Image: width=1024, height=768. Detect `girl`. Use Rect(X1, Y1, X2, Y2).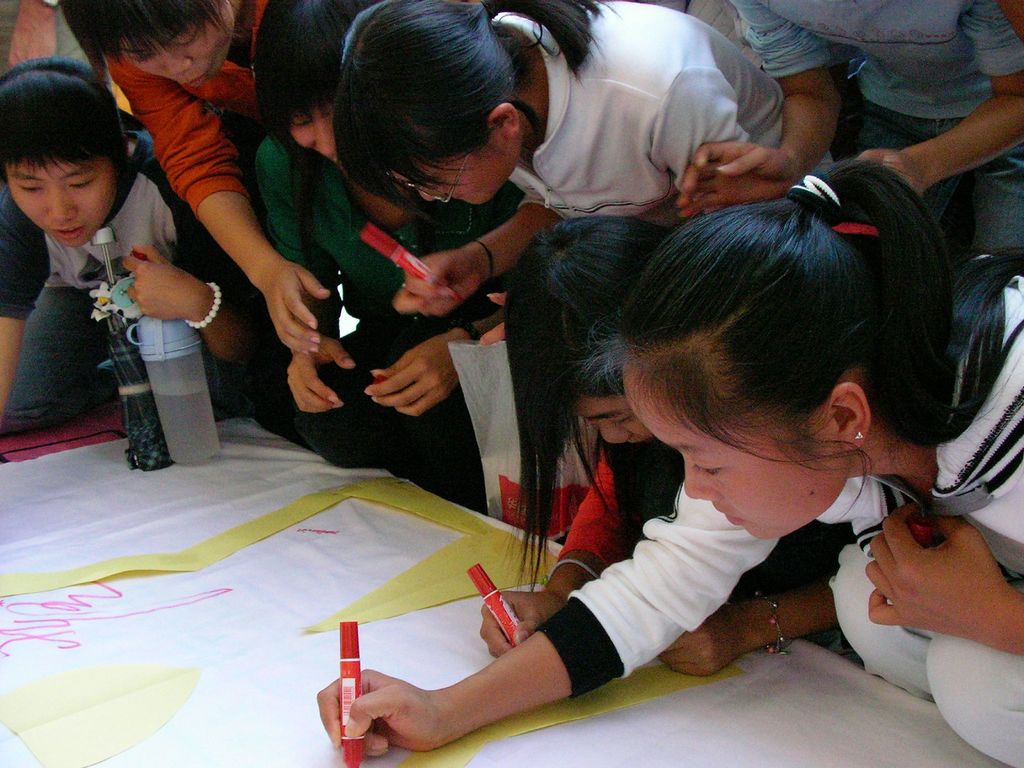
Rect(155, 0, 342, 372).
